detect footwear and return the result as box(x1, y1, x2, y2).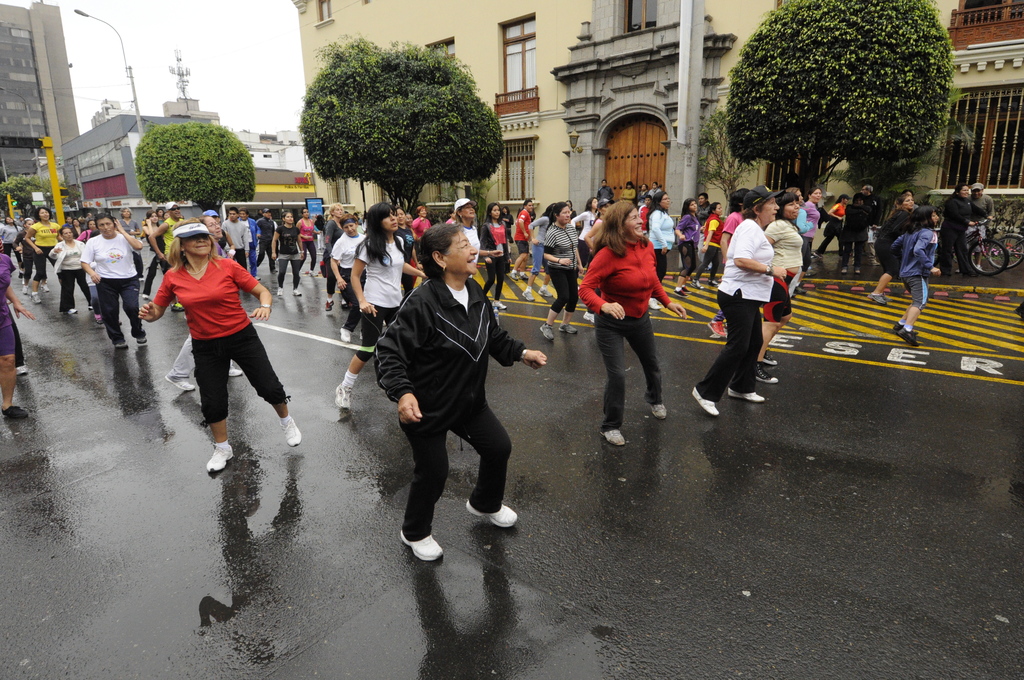
box(539, 323, 554, 343).
